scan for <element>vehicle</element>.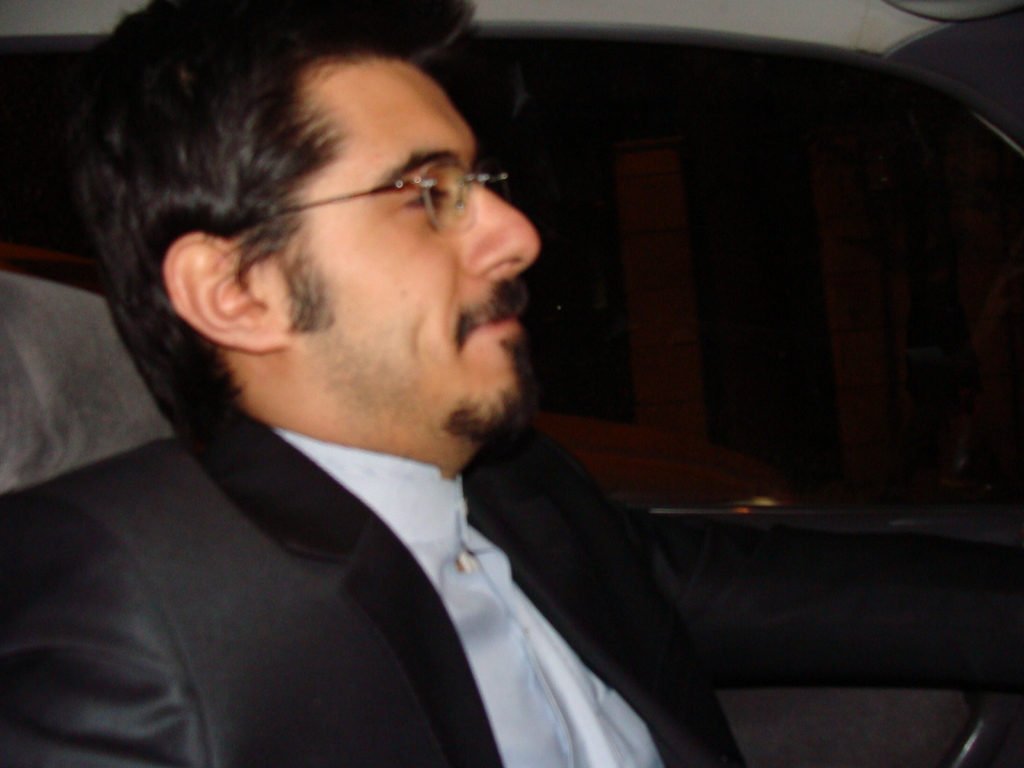
Scan result: bbox=(0, 0, 1023, 767).
